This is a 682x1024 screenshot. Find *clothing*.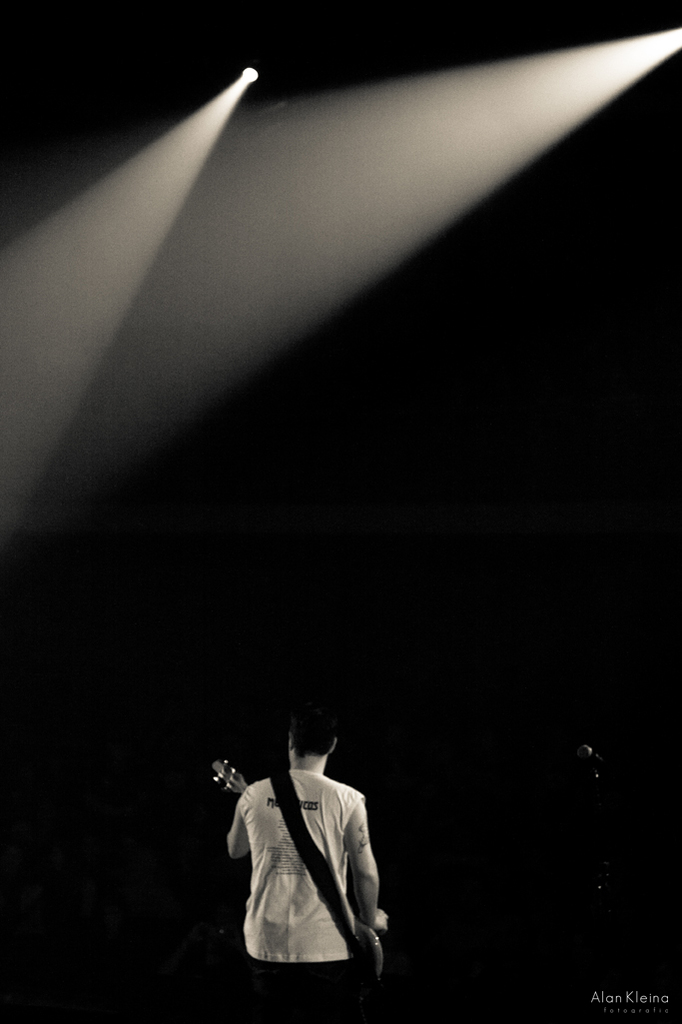
Bounding box: {"x1": 218, "y1": 749, "x2": 395, "y2": 992}.
